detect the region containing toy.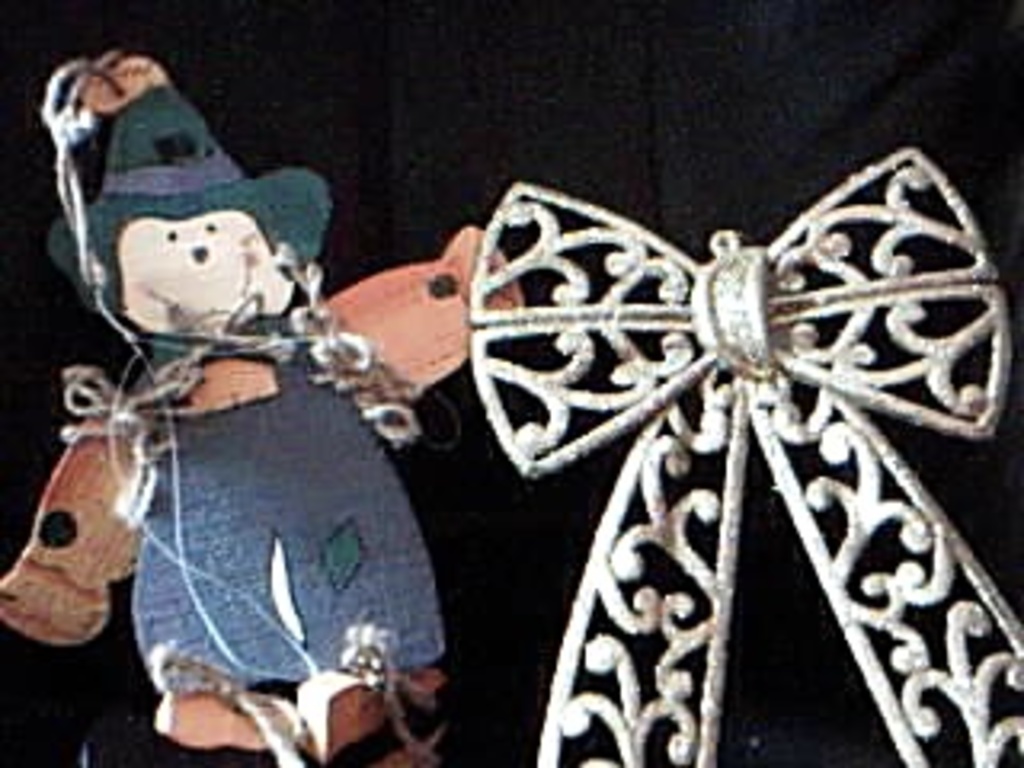
bbox=[13, 51, 515, 739].
